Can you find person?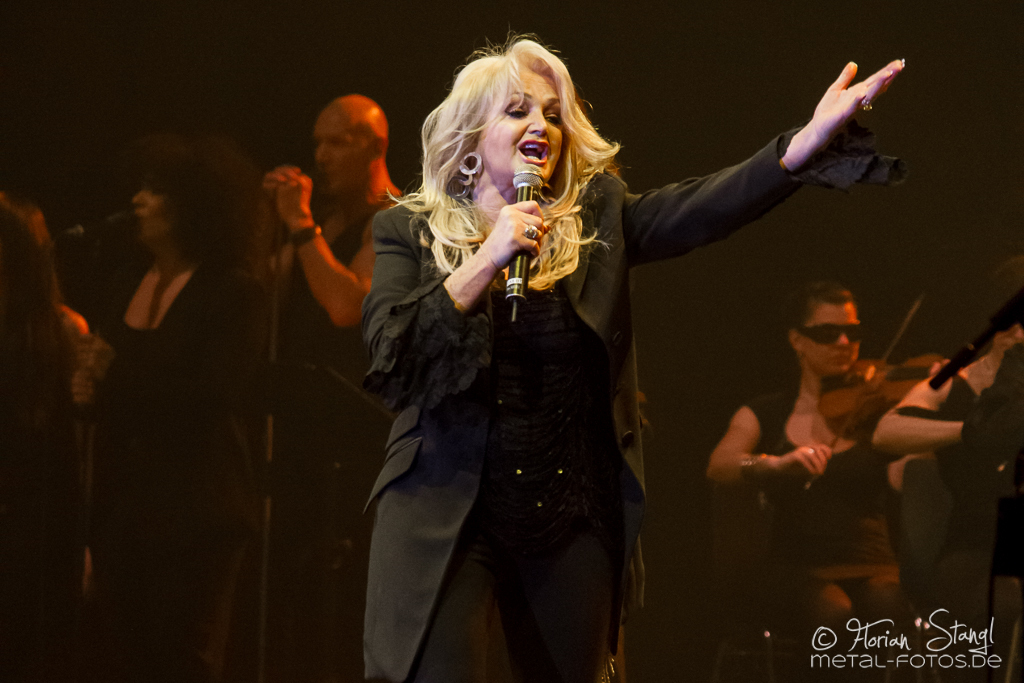
Yes, bounding box: <box>0,202,100,682</box>.
